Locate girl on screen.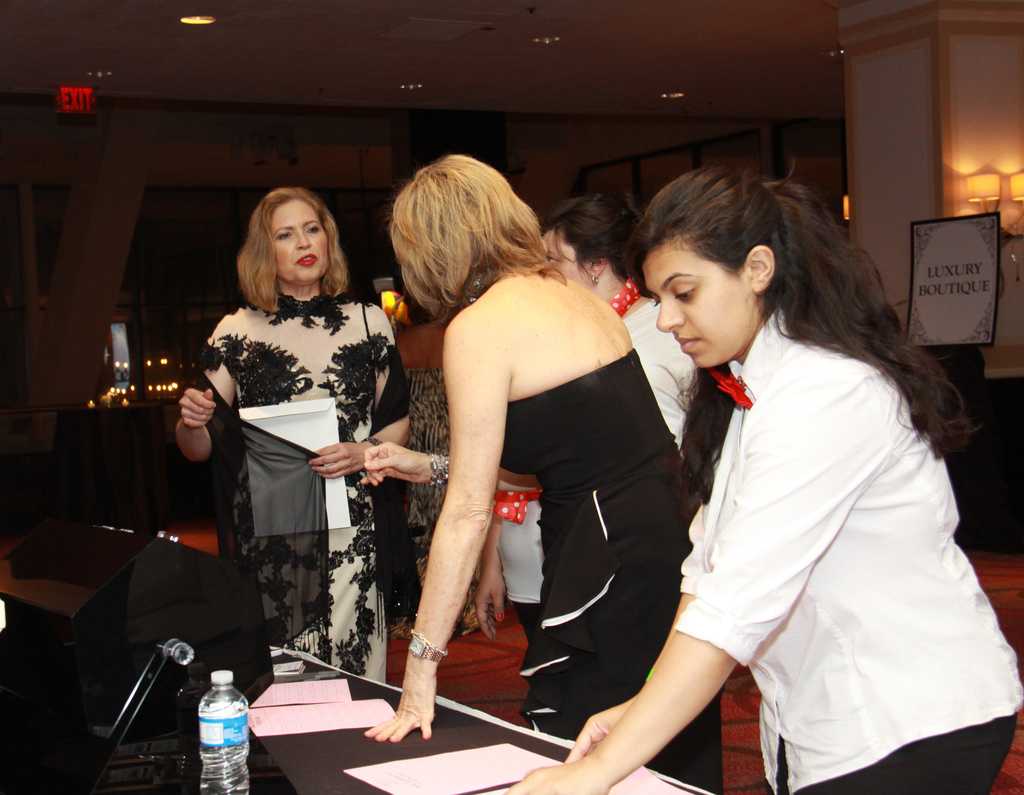
On screen at bbox(503, 167, 1023, 794).
